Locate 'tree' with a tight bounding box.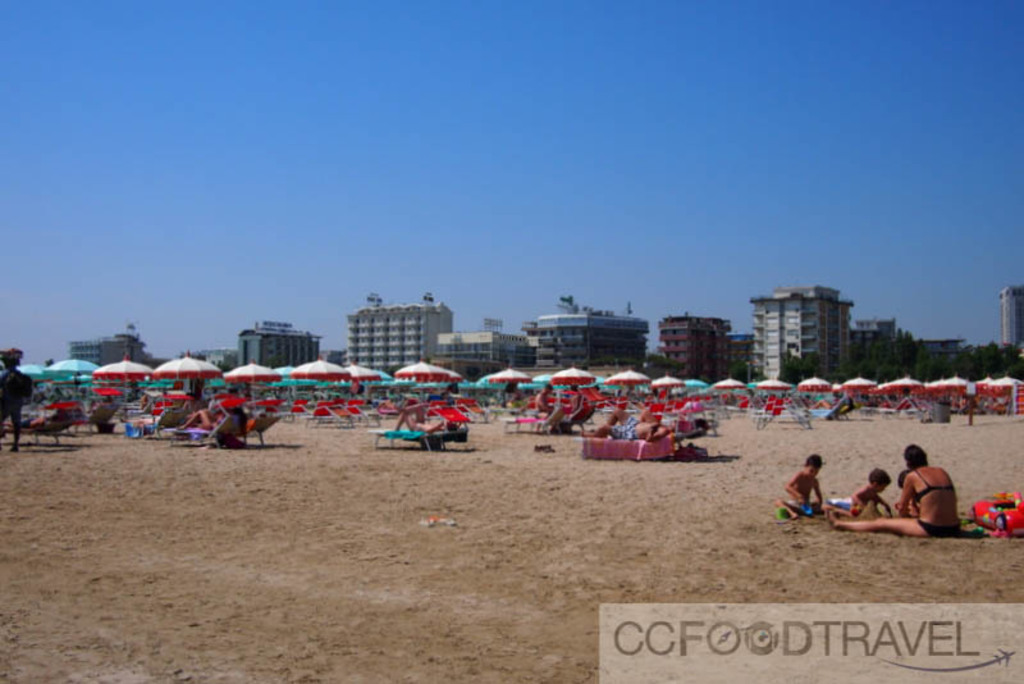
780/352/824/386.
